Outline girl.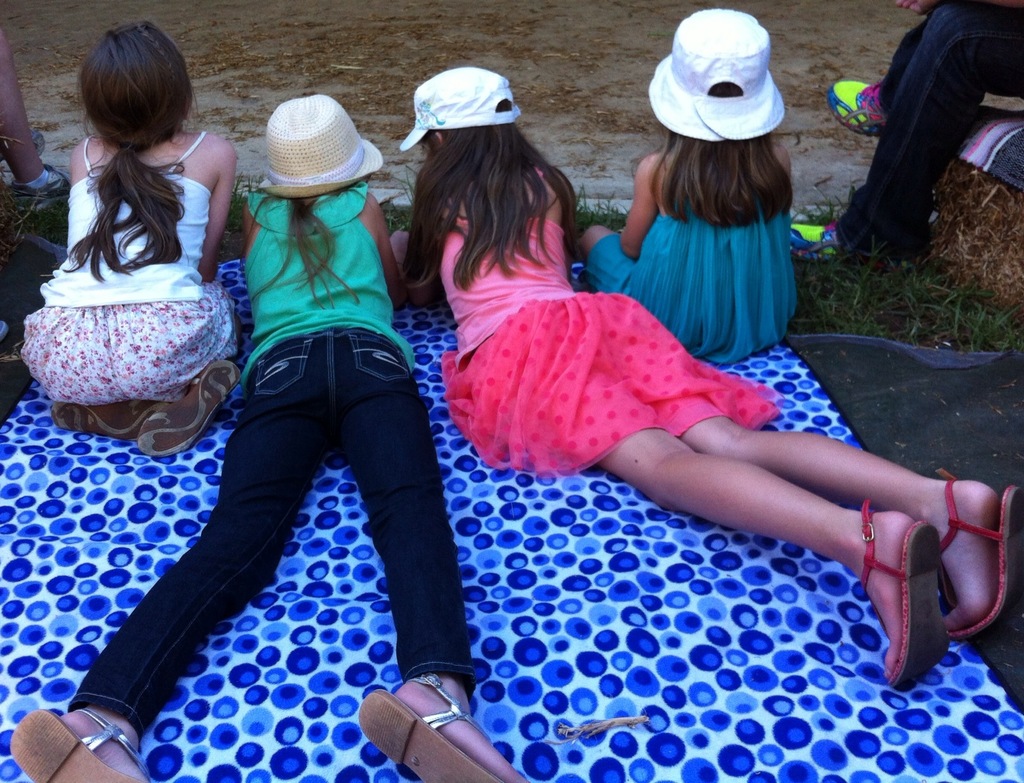
Outline: (3,19,243,466).
